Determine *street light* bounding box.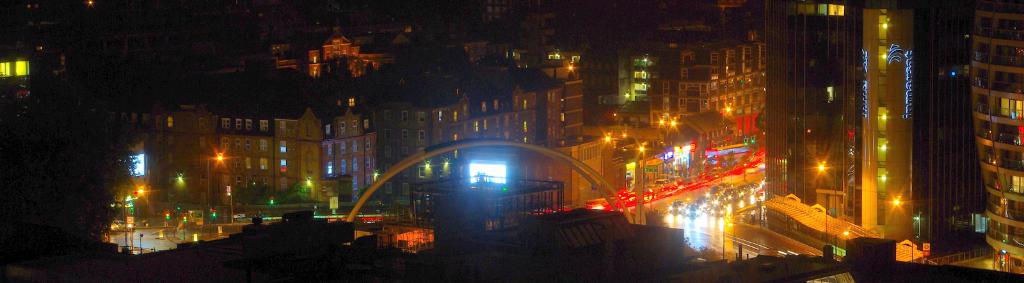
Determined: 202:153:227:212.
